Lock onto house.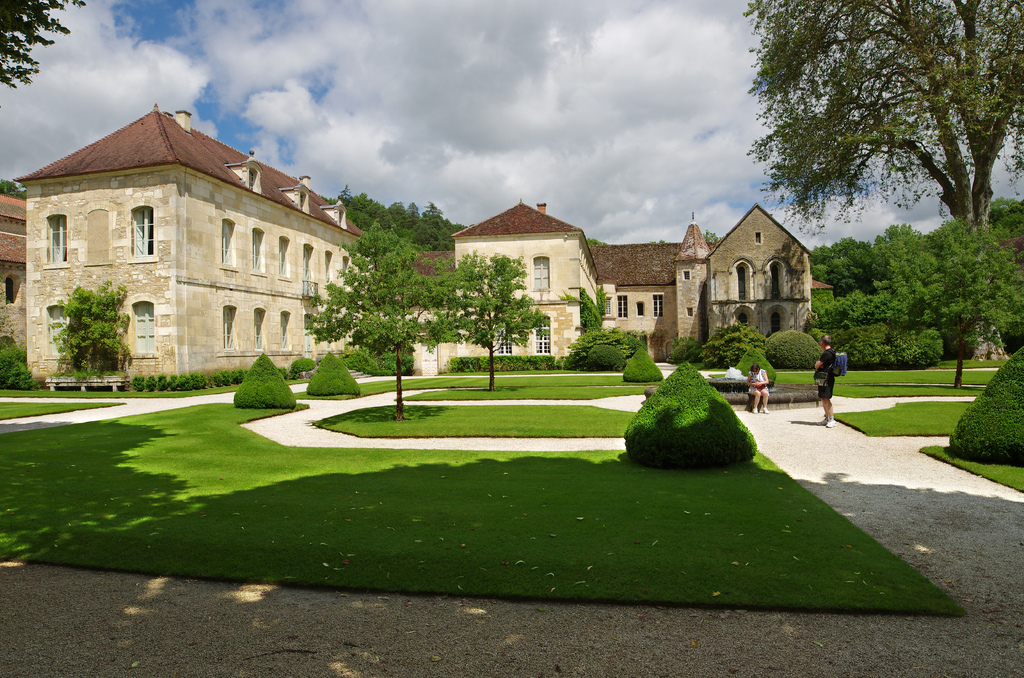
Locked: (11,103,369,387).
